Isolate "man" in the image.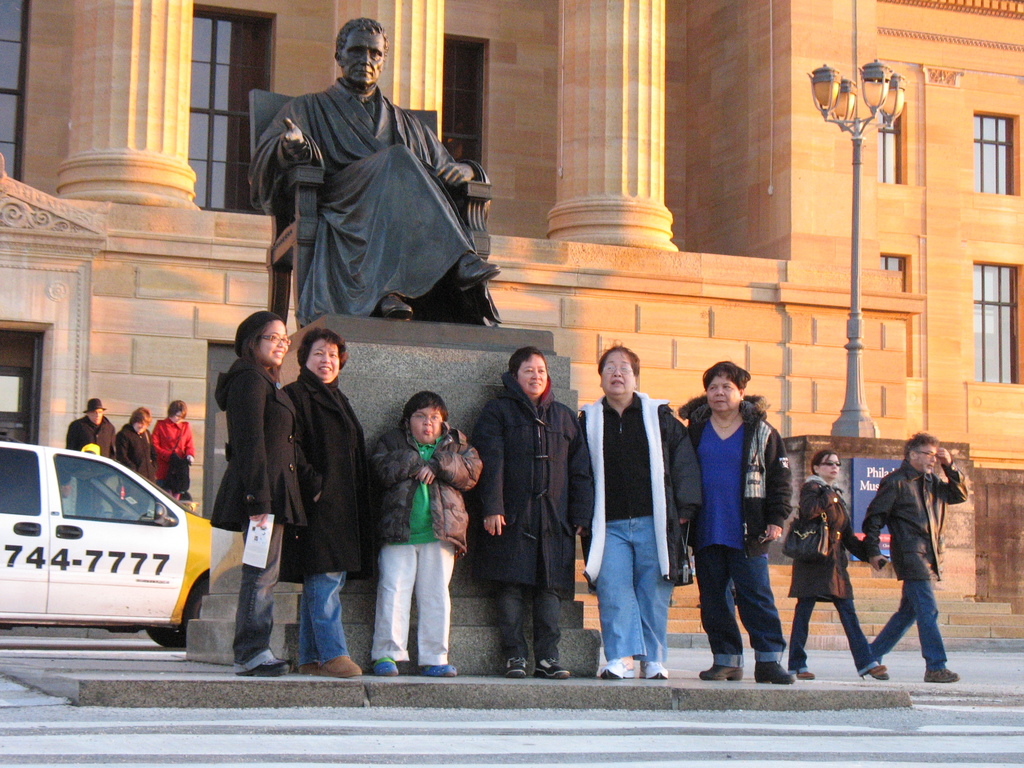
Isolated region: <bbox>861, 428, 968, 679</bbox>.
